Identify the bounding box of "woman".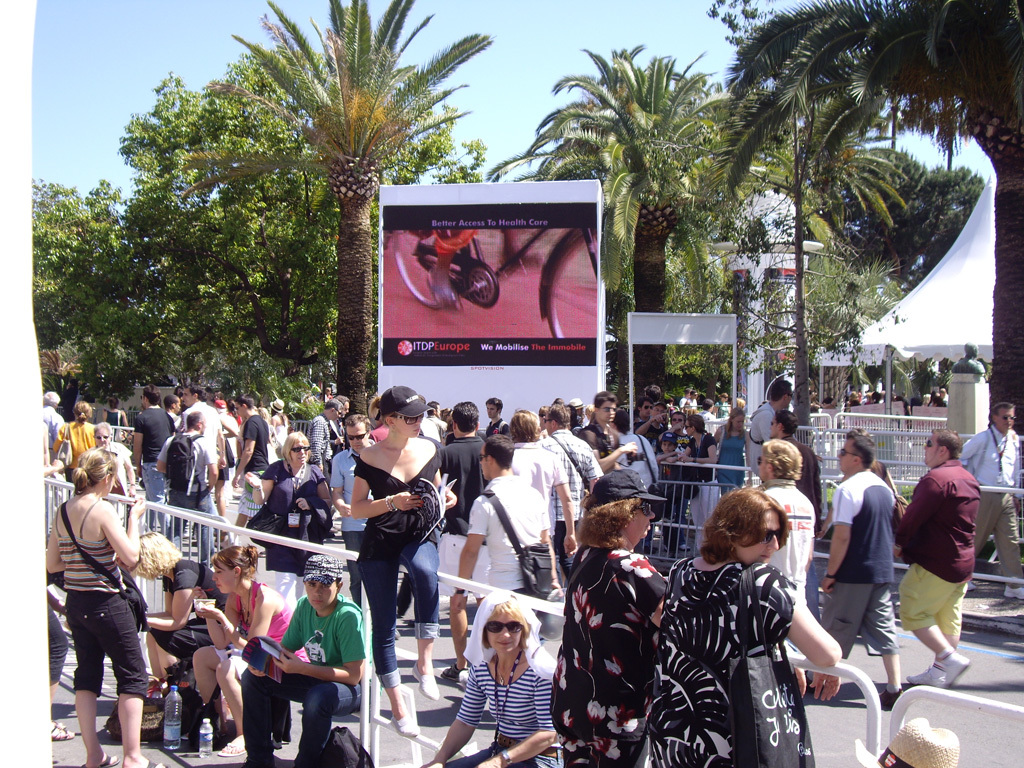
675,414,716,549.
